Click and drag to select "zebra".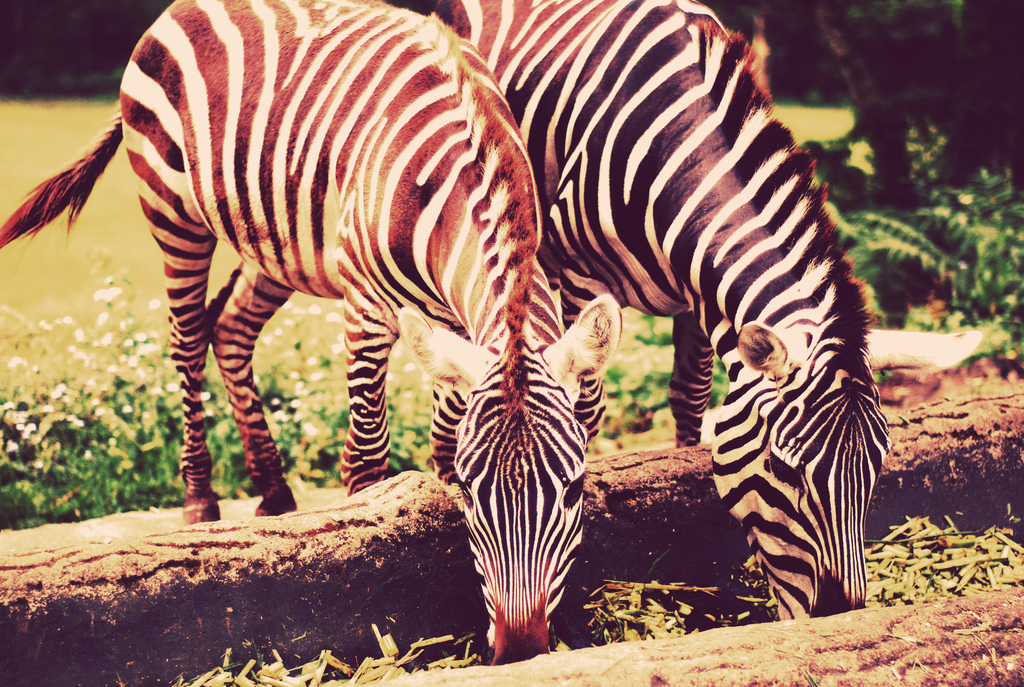
Selection: [left=0, top=0, right=619, bottom=666].
